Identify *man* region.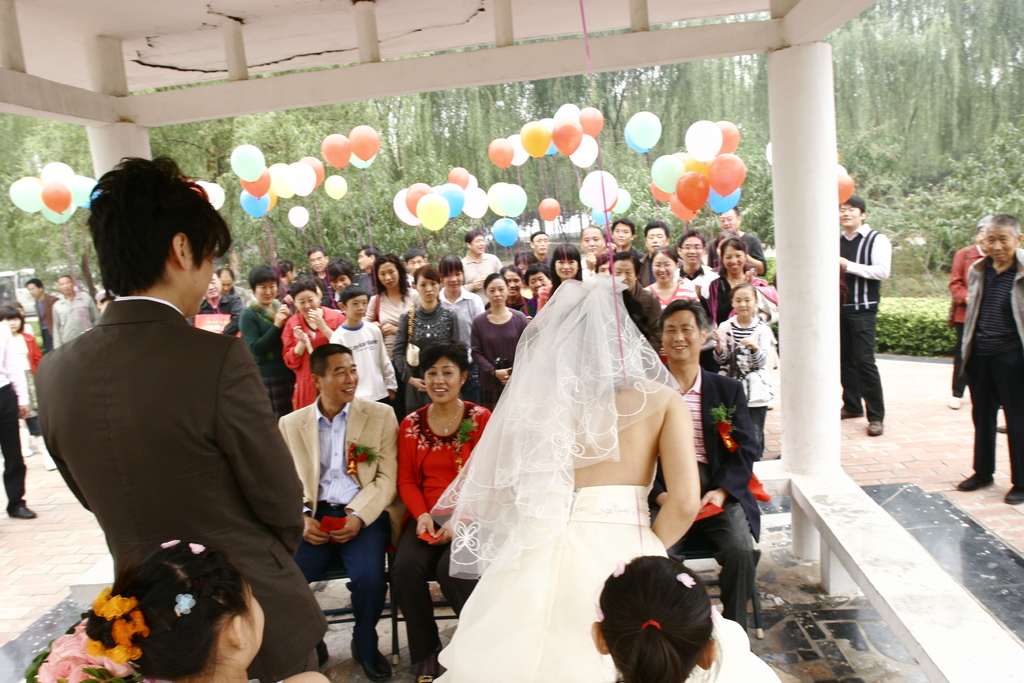
Region: <box>650,294,758,623</box>.
